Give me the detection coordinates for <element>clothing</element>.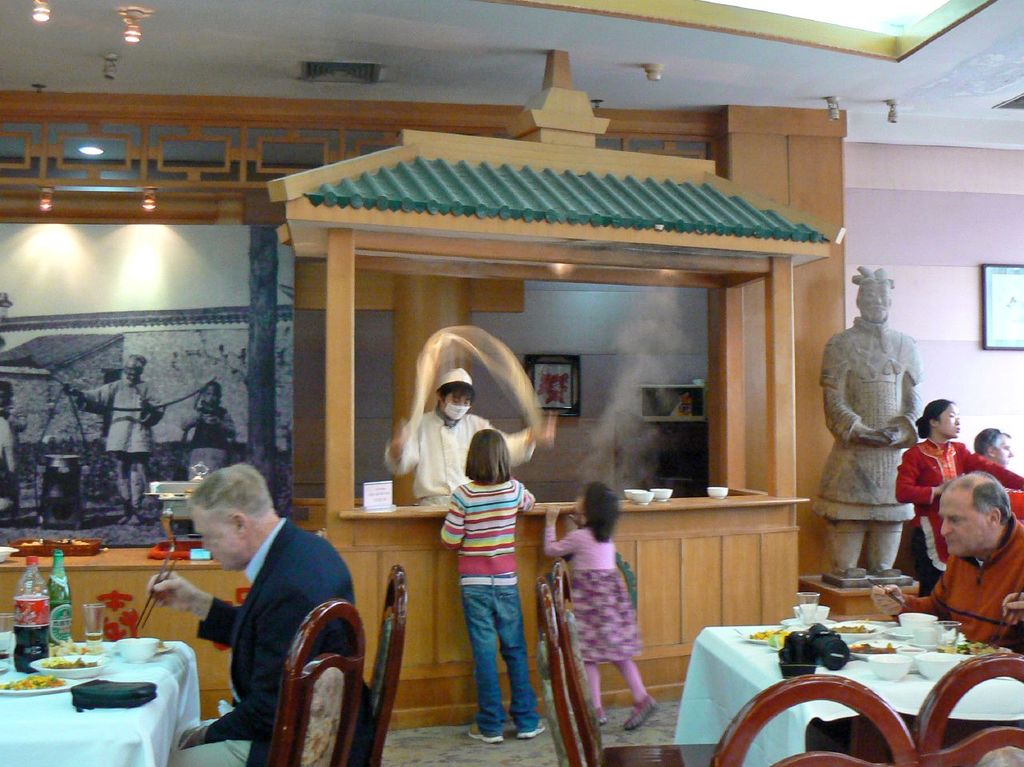
bbox(892, 435, 1023, 598).
